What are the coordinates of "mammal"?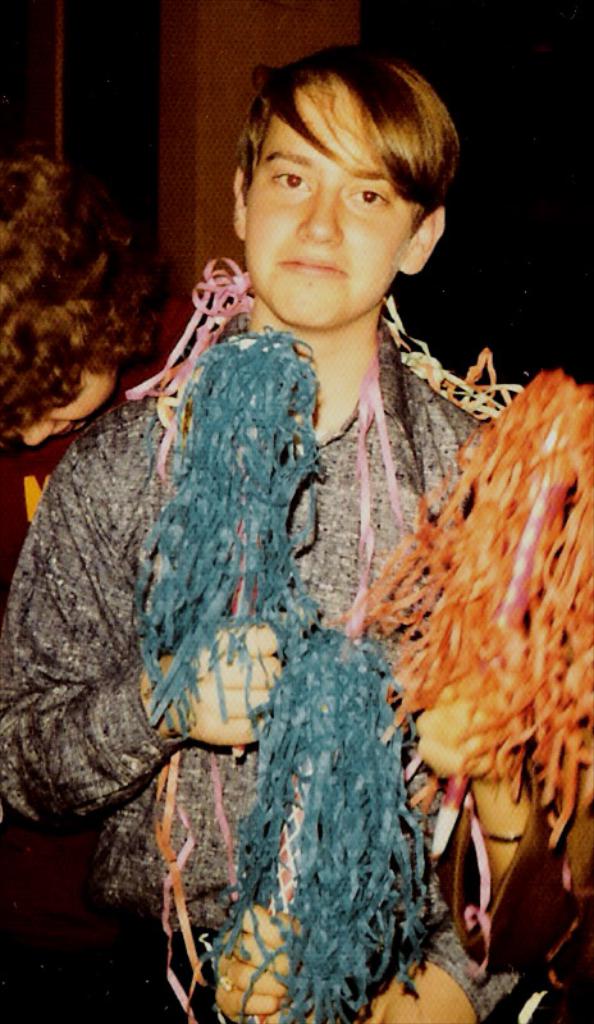
region(211, 906, 314, 1023).
